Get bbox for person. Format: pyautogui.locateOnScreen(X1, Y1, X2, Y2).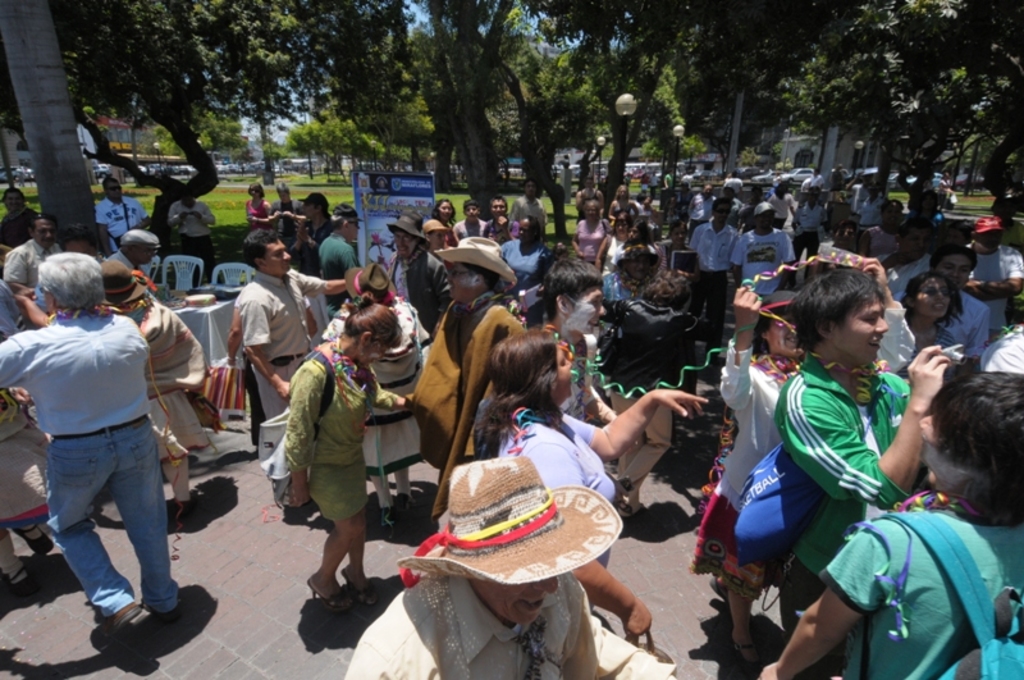
pyautogui.locateOnScreen(724, 204, 801, 301).
